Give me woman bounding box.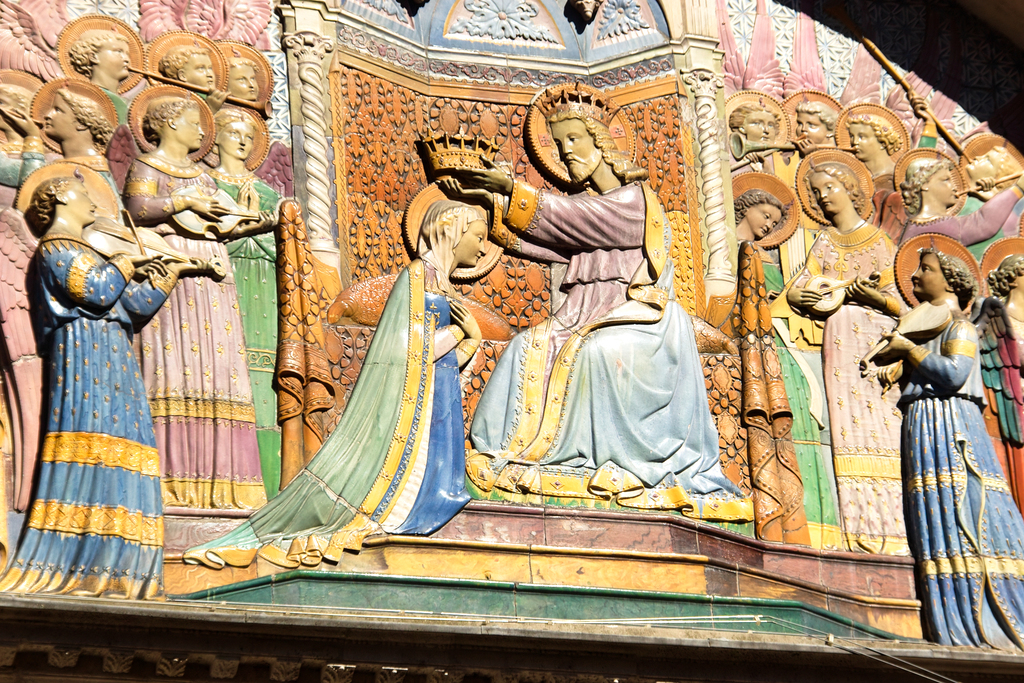
64 31 135 85.
